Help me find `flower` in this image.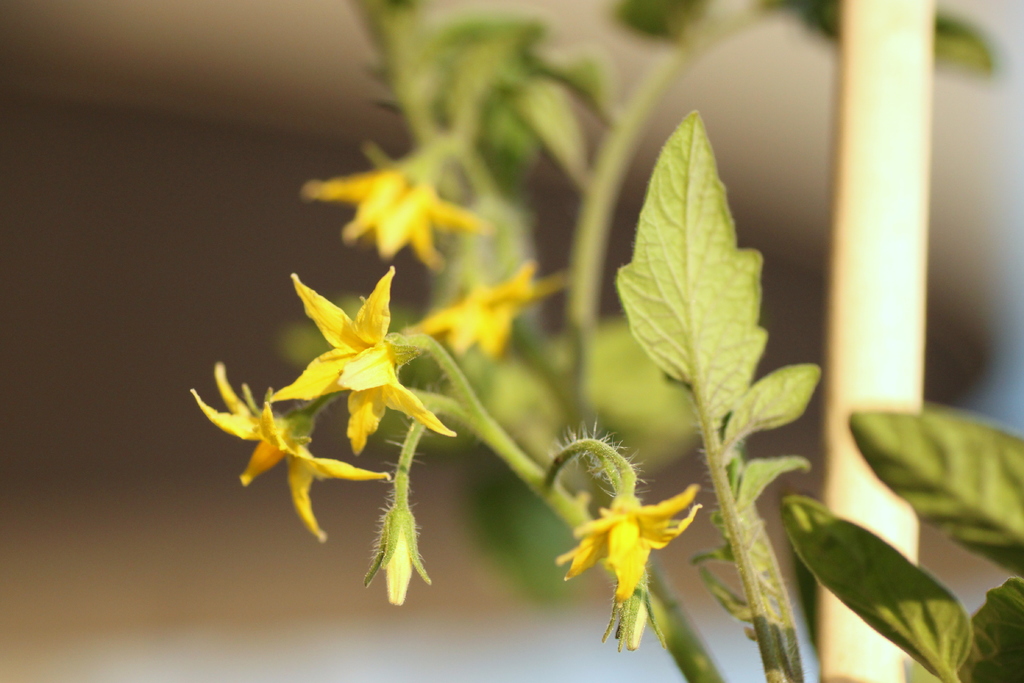
Found it: 193:361:394:541.
